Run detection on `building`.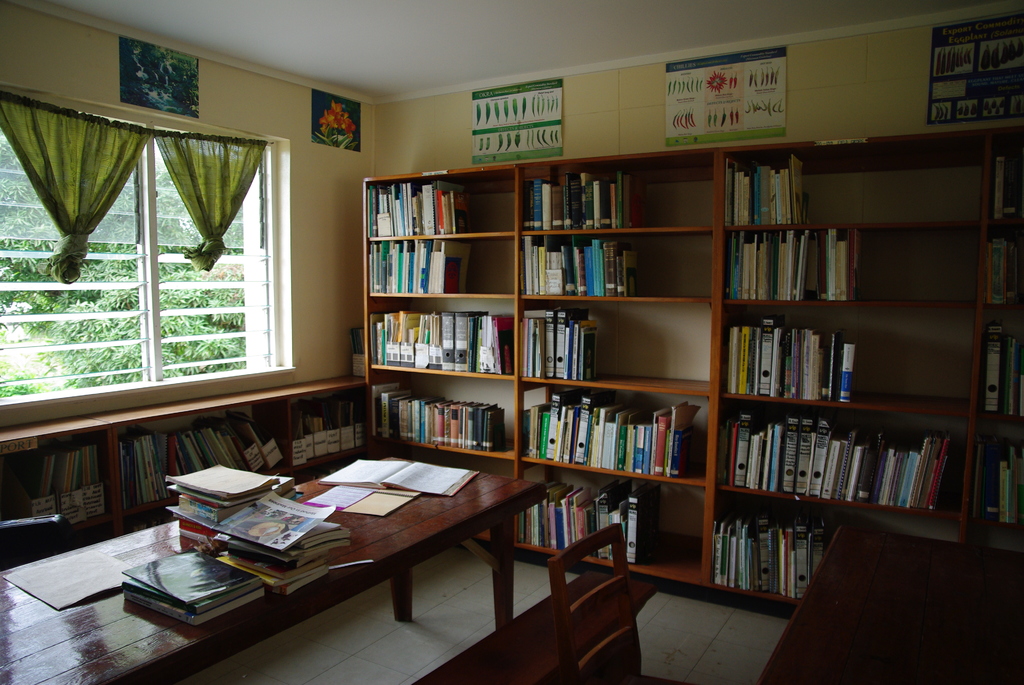
Result: <region>0, 0, 1023, 684</region>.
